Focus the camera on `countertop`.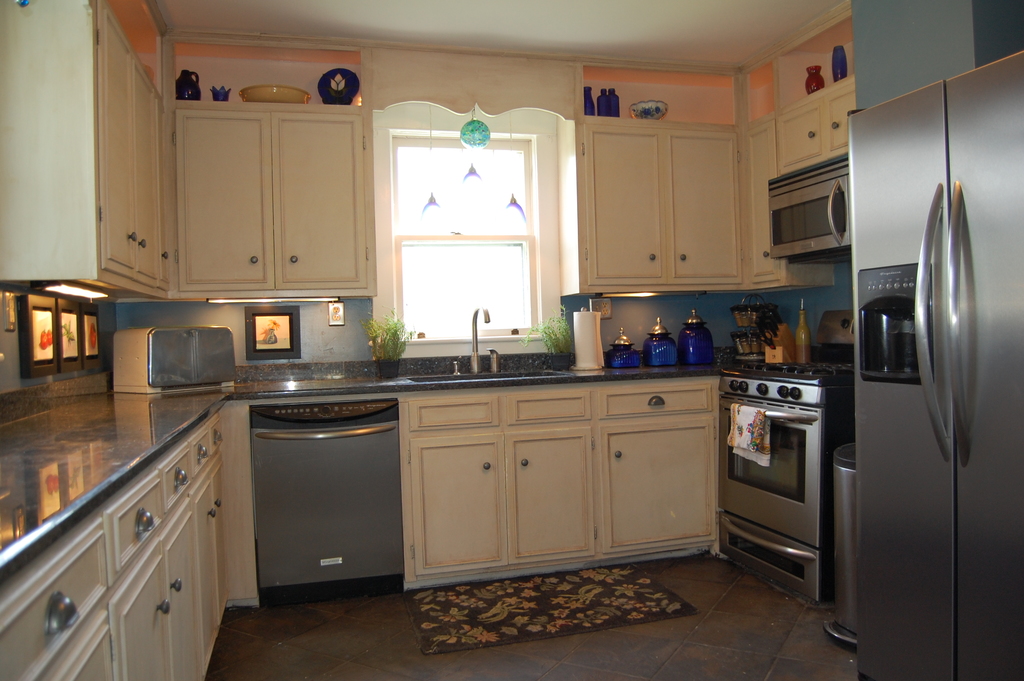
Focus region: l=0, t=362, r=718, b=584.
